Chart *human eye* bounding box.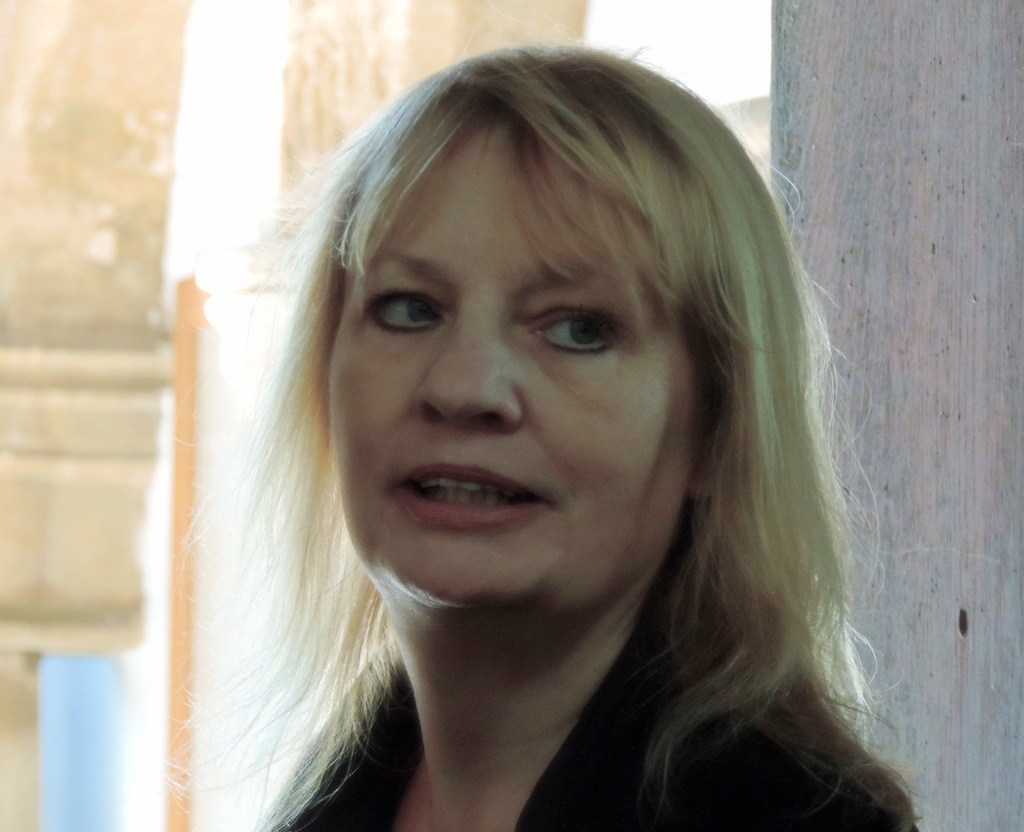
Charted: x1=360 y1=282 x2=453 y2=342.
